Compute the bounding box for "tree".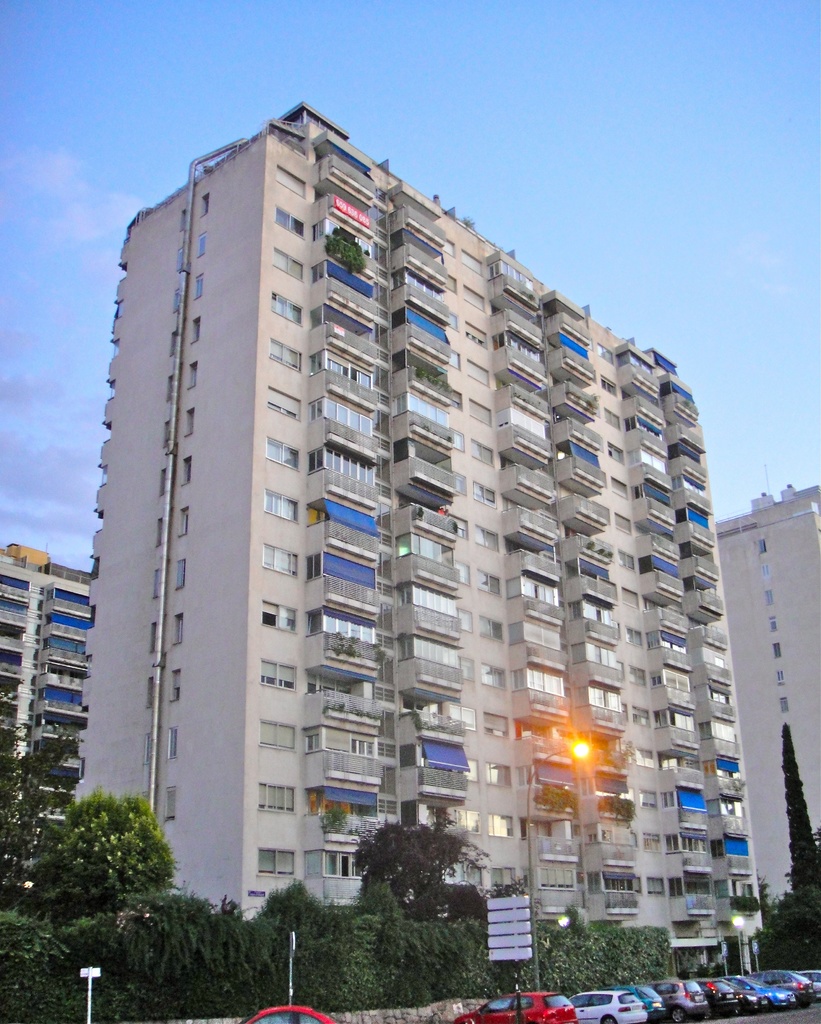
[x1=259, y1=878, x2=348, y2=1000].
